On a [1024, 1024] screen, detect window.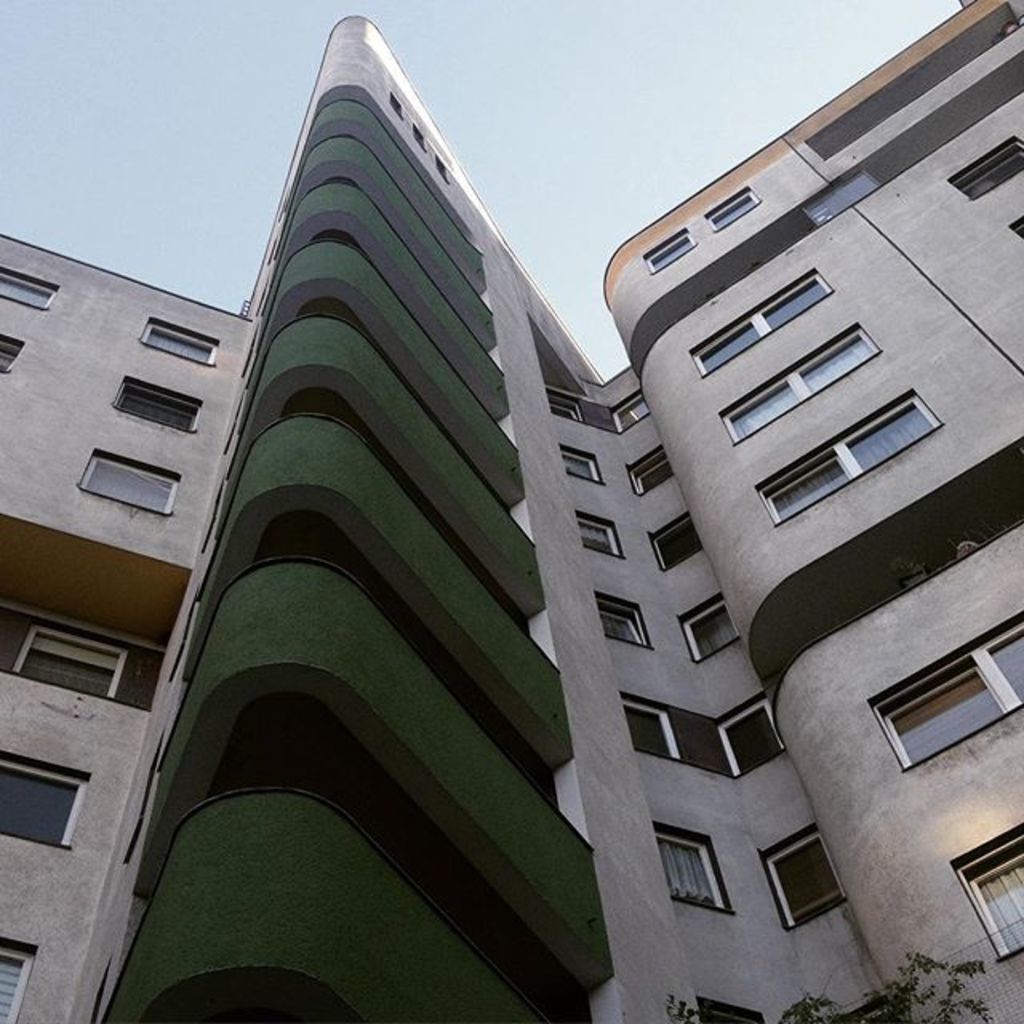
{"left": 139, "top": 318, "right": 216, "bottom": 365}.
